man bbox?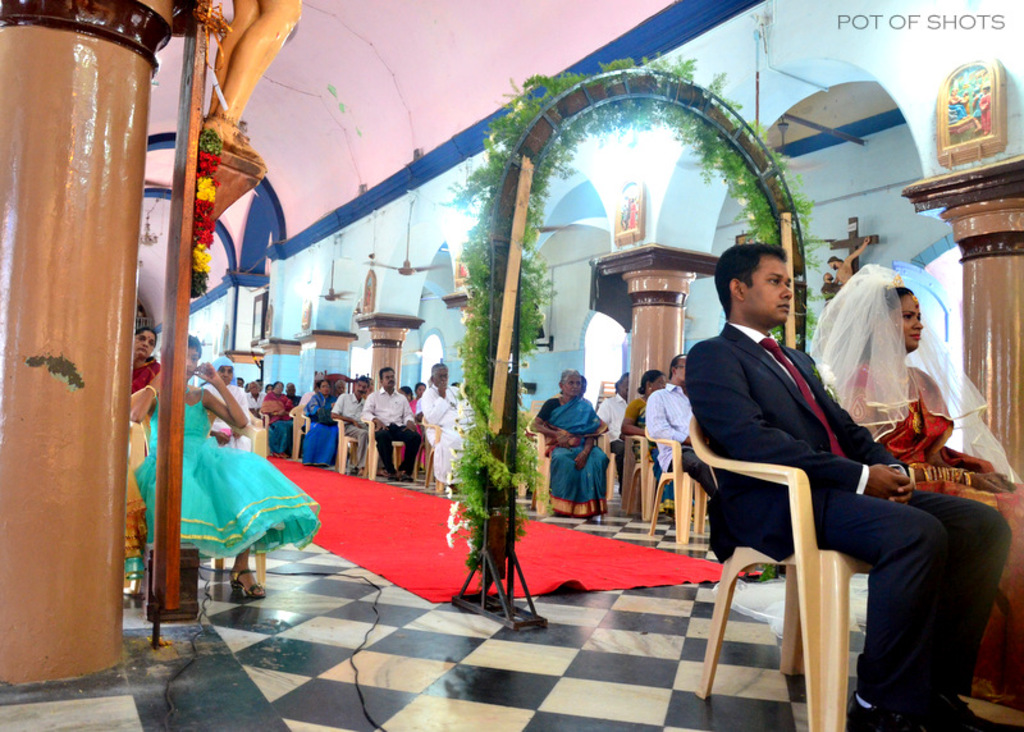
rect(424, 362, 474, 493)
